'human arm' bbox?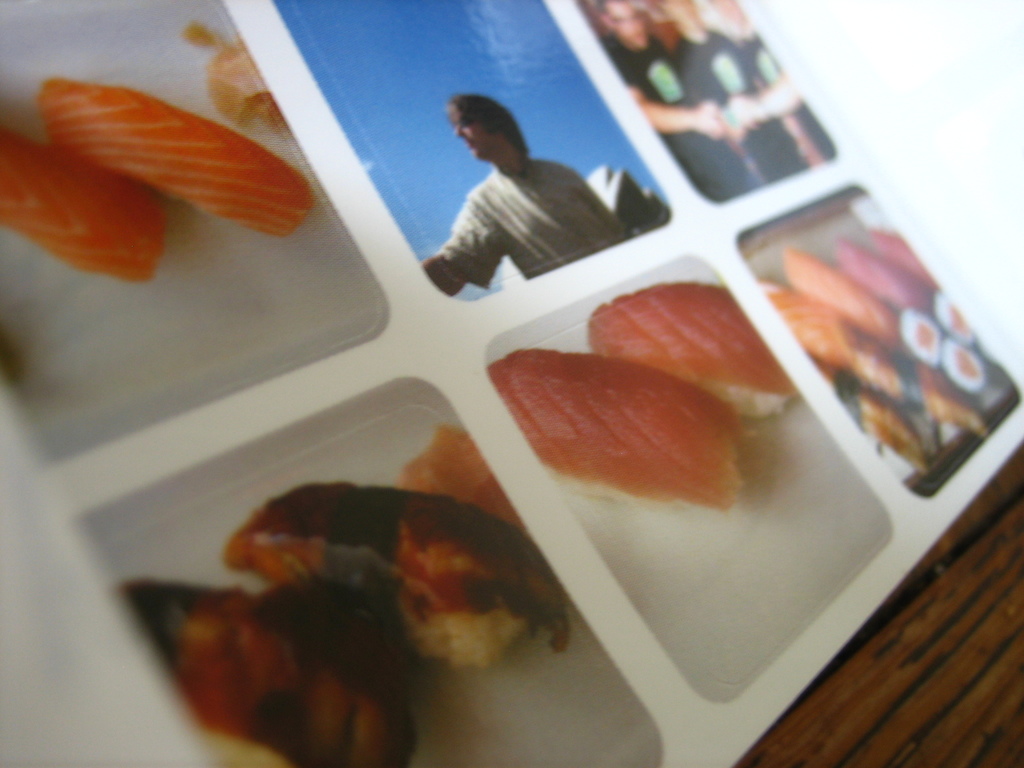
{"x1": 420, "y1": 188, "x2": 505, "y2": 300}
